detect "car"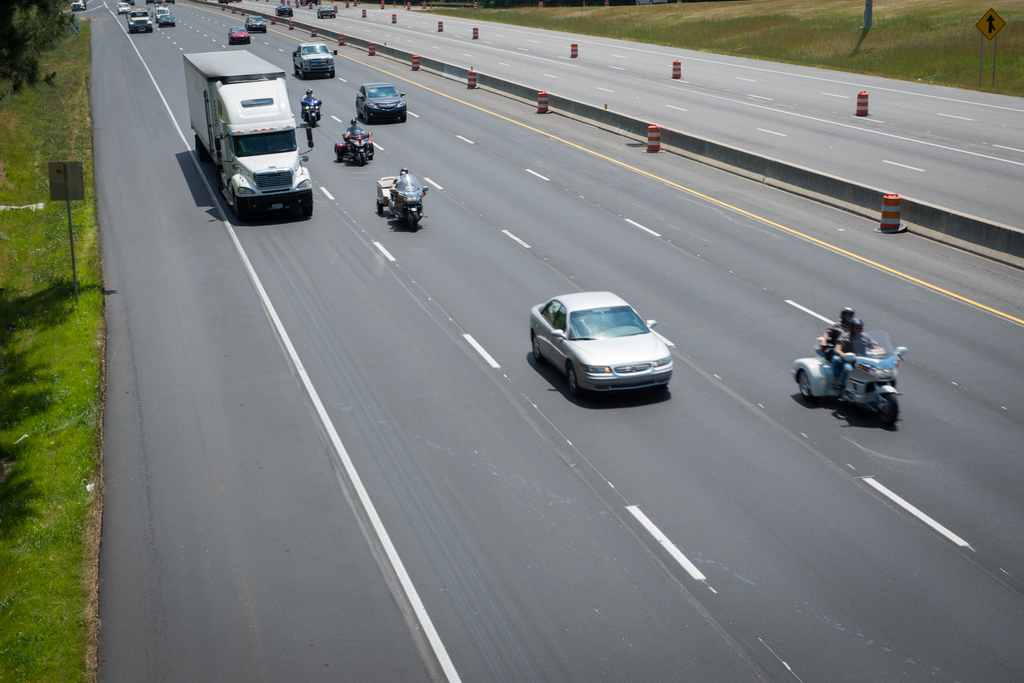
box=[159, 2, 173, 27]
